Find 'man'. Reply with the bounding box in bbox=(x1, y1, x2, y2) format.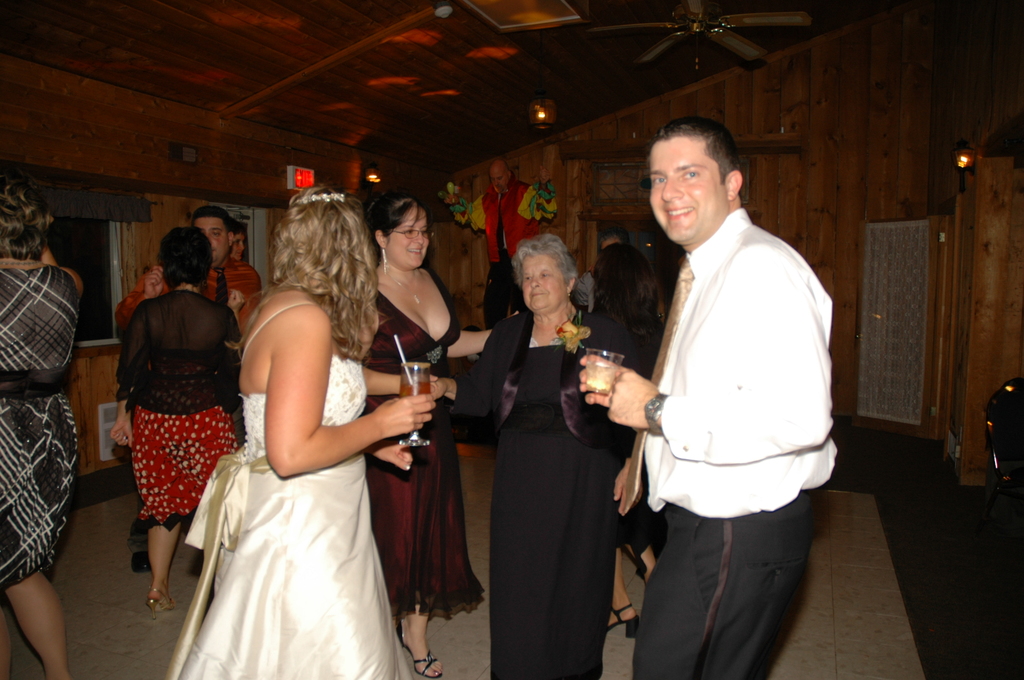
bbox=(113, 203, 266, 571).
